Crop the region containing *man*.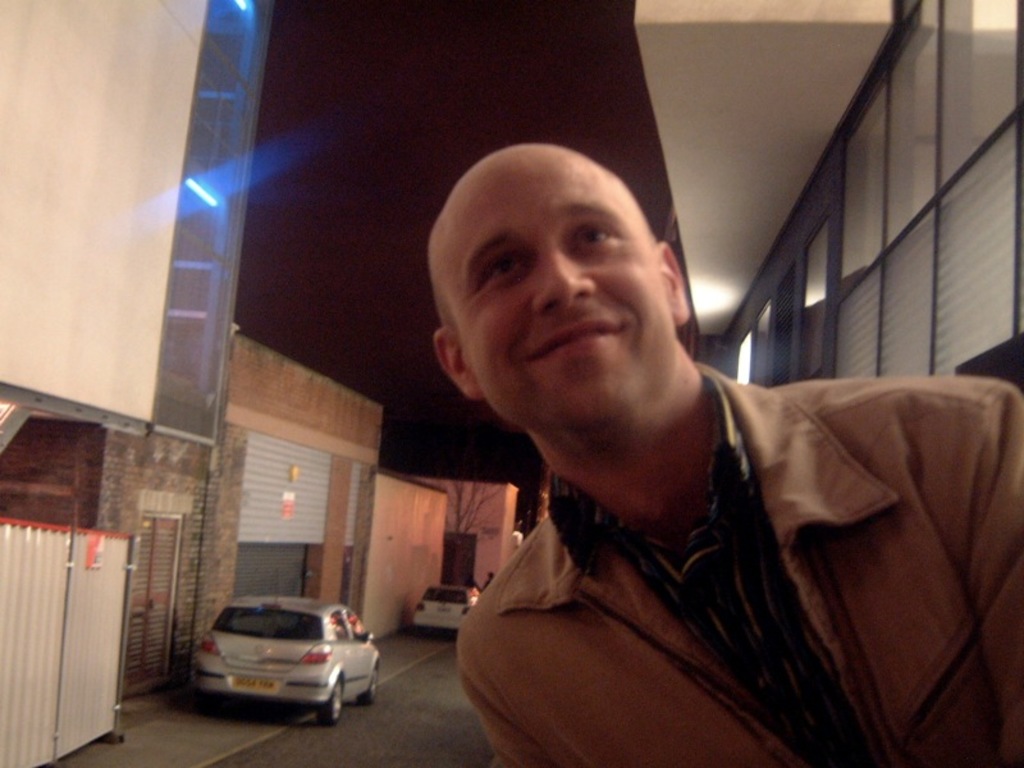
Crop region: x1=351 y1=102 x2=975 y2=767.
